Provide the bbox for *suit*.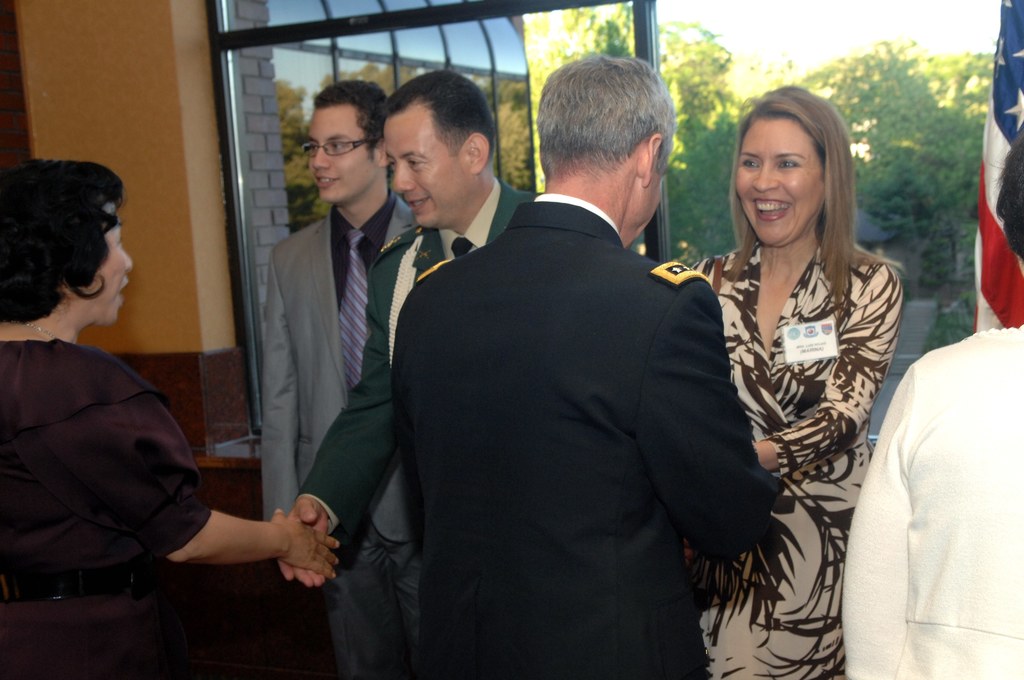
[390, 60, 793, 654].
